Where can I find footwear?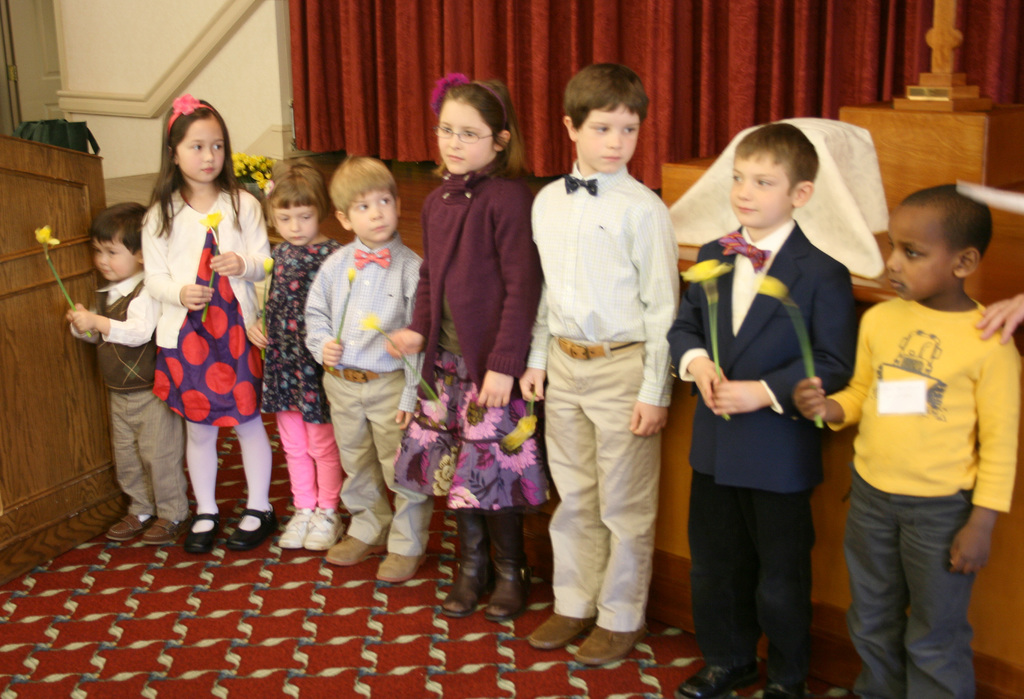
You can find it at bbox=(570, 623, 649, 666).
